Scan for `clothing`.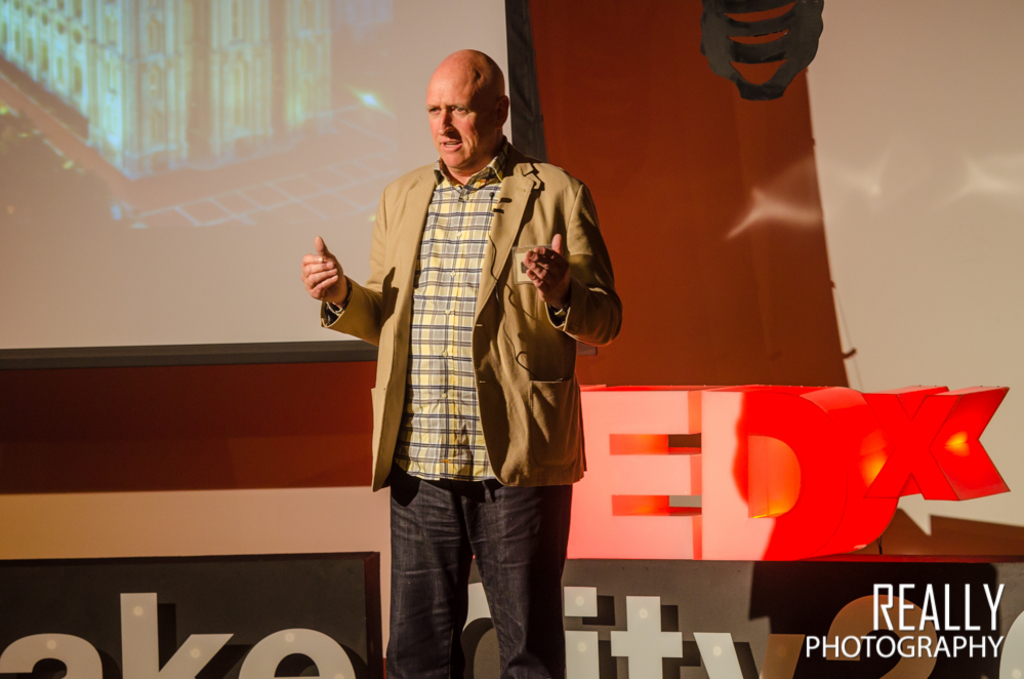
Scan result: locate(311, 54, 600, 645).
